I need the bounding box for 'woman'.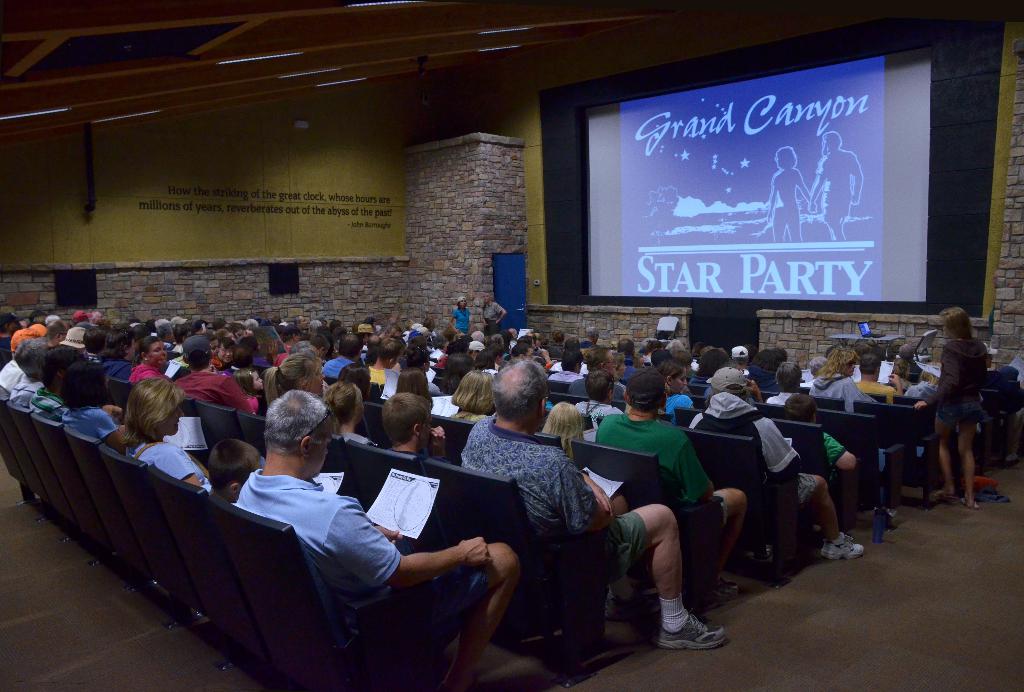
Here it is: <box>262,351,326,406</box>.
